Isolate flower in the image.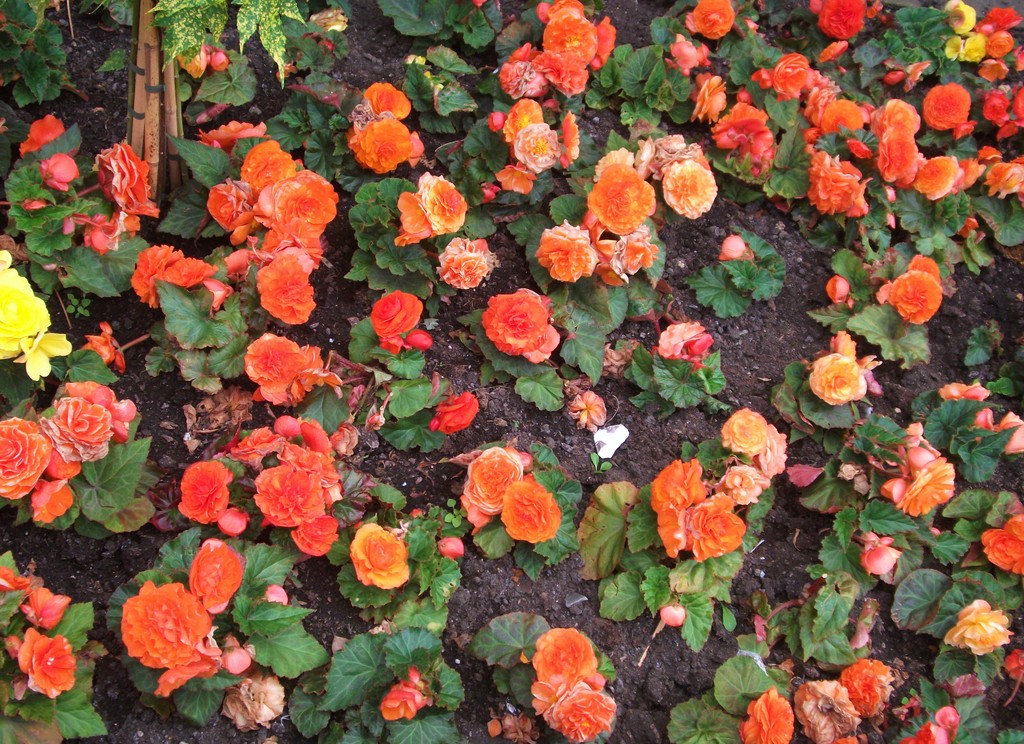
Isolated region: x1=122 y1=581 x2=224 y2=697.
